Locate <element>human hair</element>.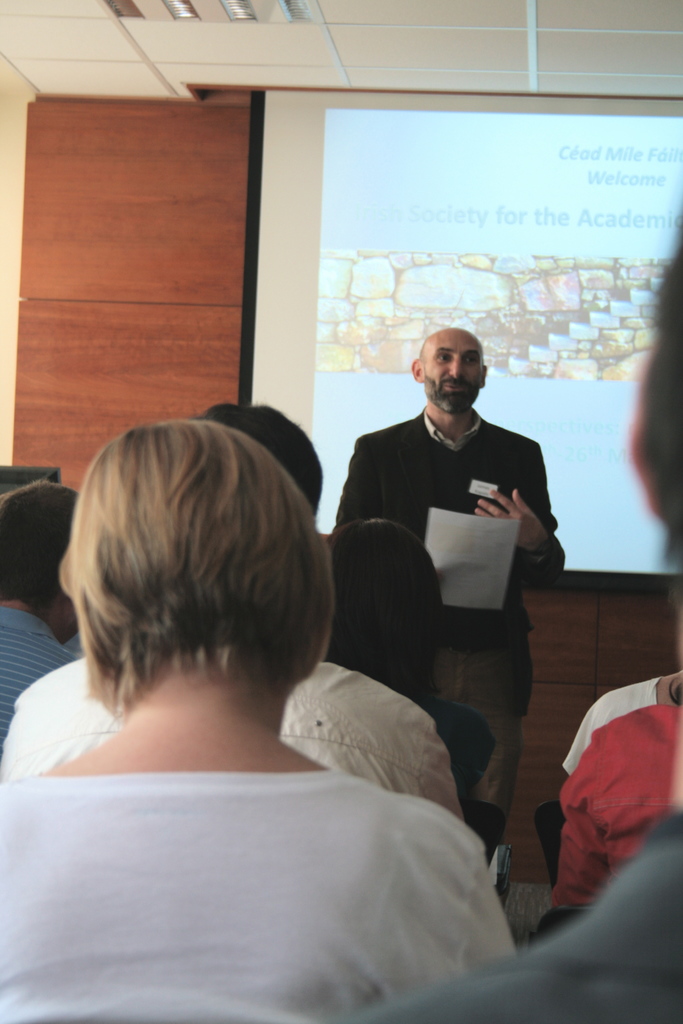
Bounding box: x1=190, y1=403, x2=327, y2=516.
